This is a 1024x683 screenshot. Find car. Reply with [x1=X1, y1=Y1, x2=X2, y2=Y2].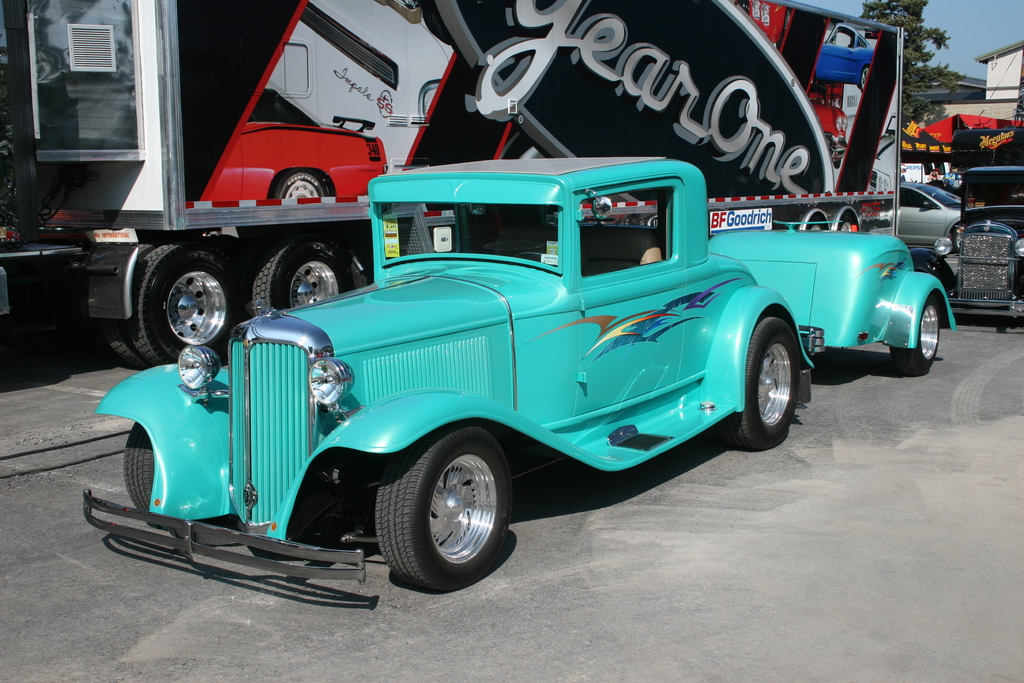
[x1=202, y1=83, x2=394, y2=193].
